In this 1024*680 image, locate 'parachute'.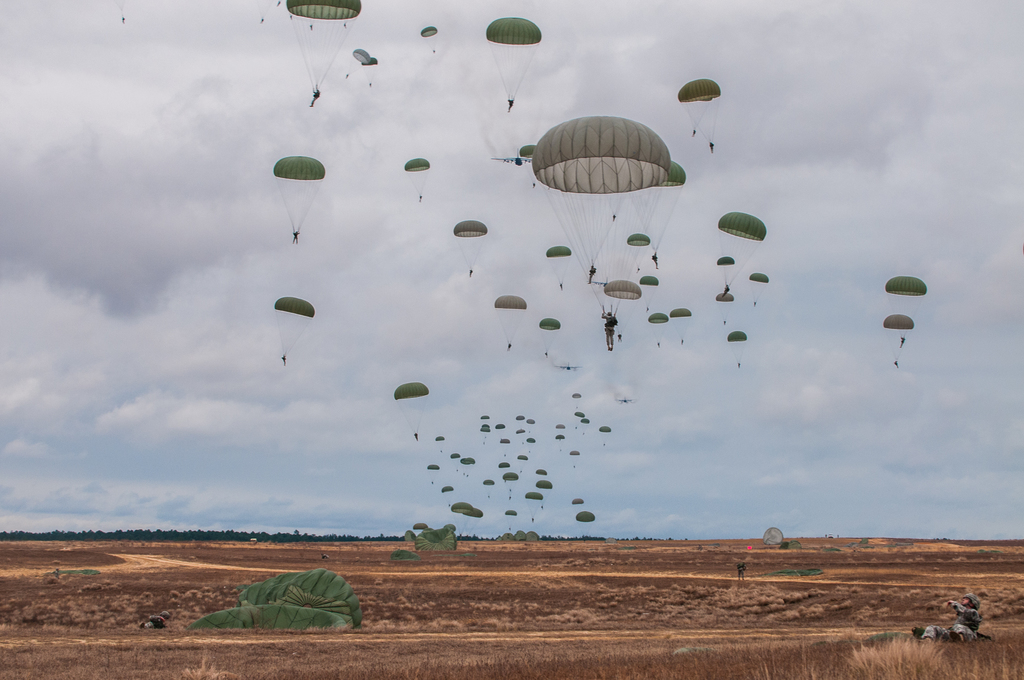
Bounding box: <region>634, 159, 685, 256</region>.
